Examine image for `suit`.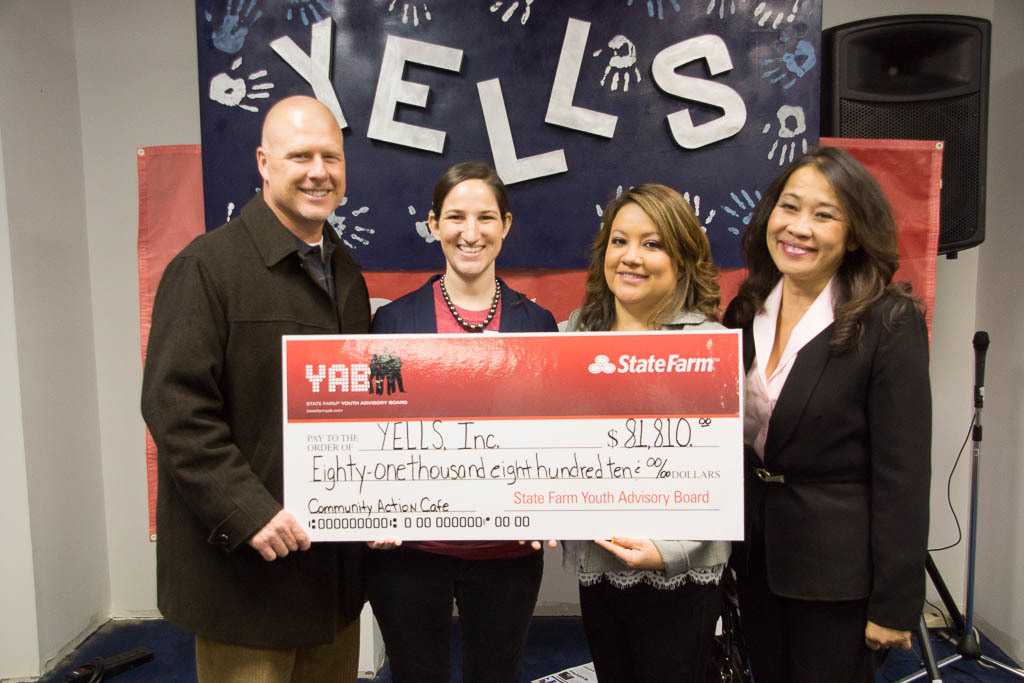
Examination result: {"x1": 716, "y1": 158, "x2": 942, "y2": 664}.
